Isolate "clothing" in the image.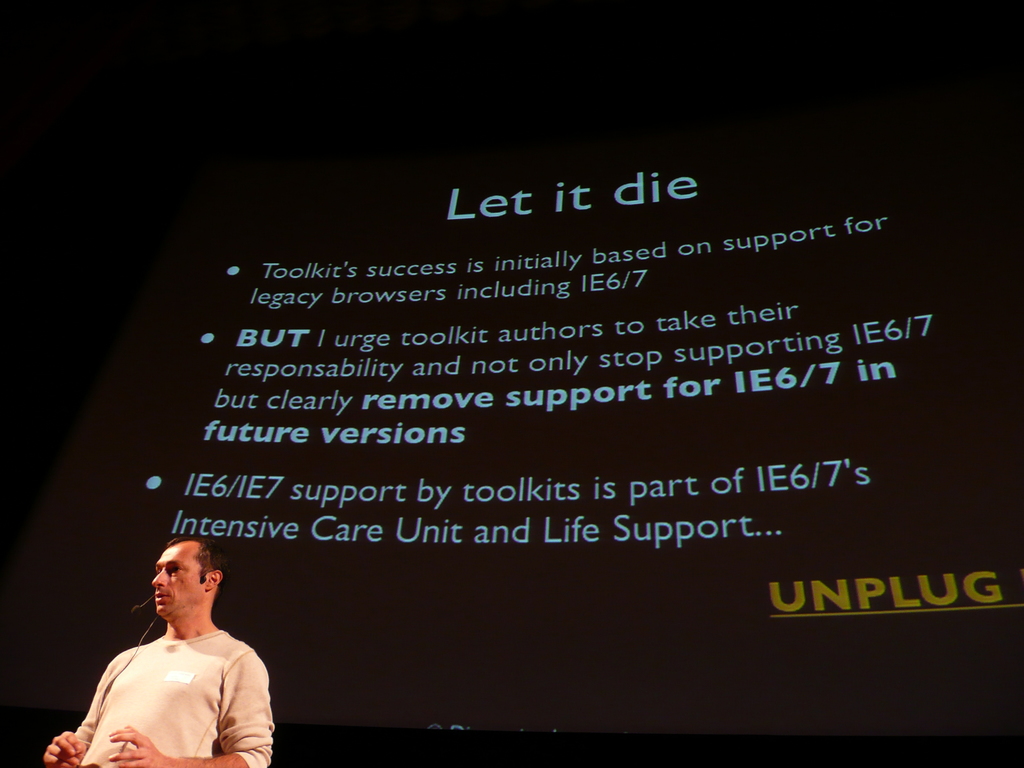
Isolated region: crop(79, 620, 266, 753).
